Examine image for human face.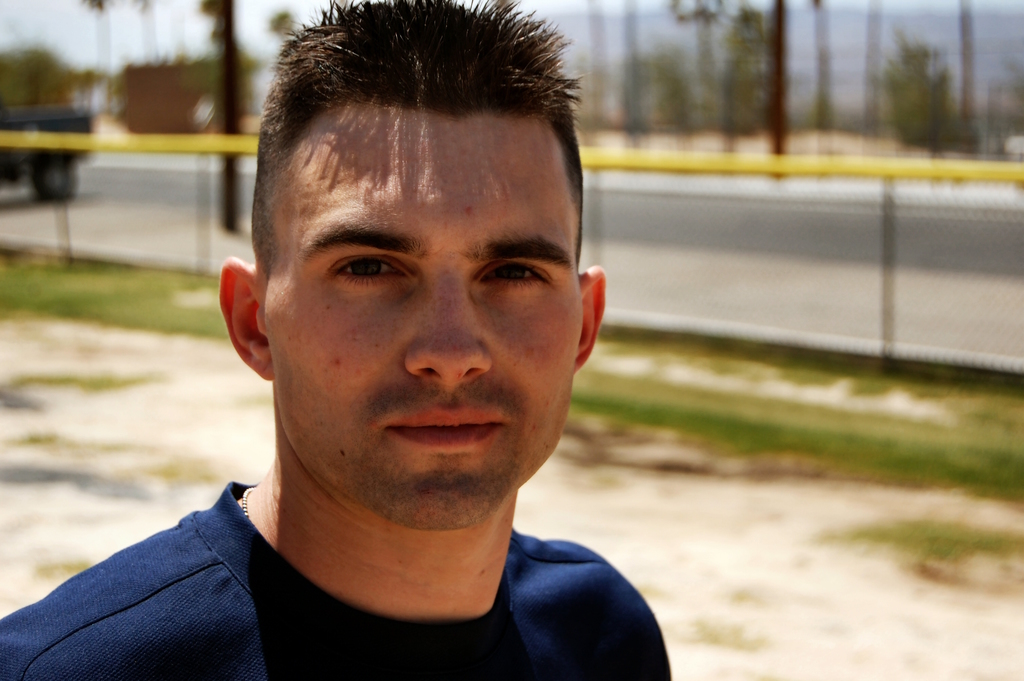
Examination result: pyautogui.locateOnScreen(260, 93, 577, 528).
